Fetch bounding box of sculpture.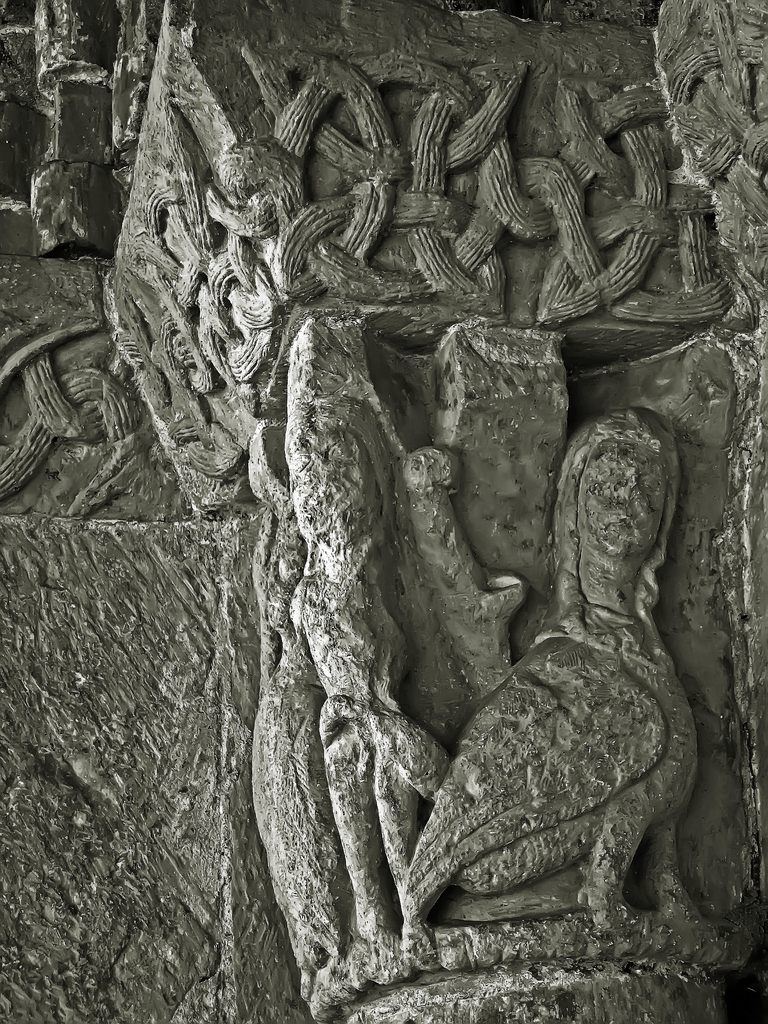
Bbox: [left=231, top=305, right=460, bottom=991].
